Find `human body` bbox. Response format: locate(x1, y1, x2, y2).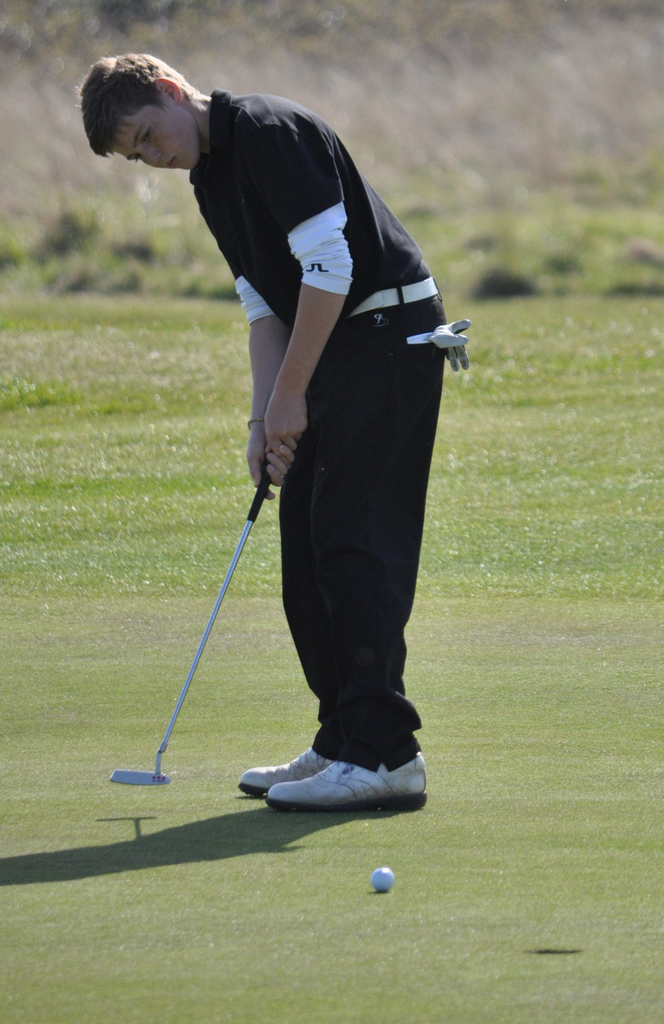
locate(108, 76, 483, 808).
